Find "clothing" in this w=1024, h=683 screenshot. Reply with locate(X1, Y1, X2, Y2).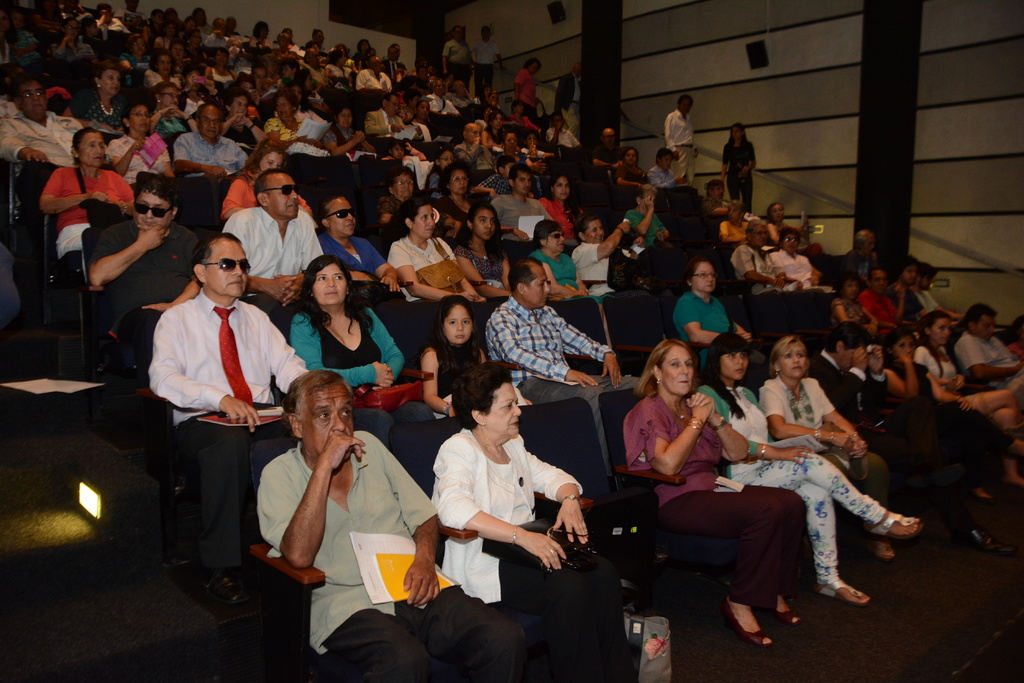
locate(547, 127, 591, 164).
